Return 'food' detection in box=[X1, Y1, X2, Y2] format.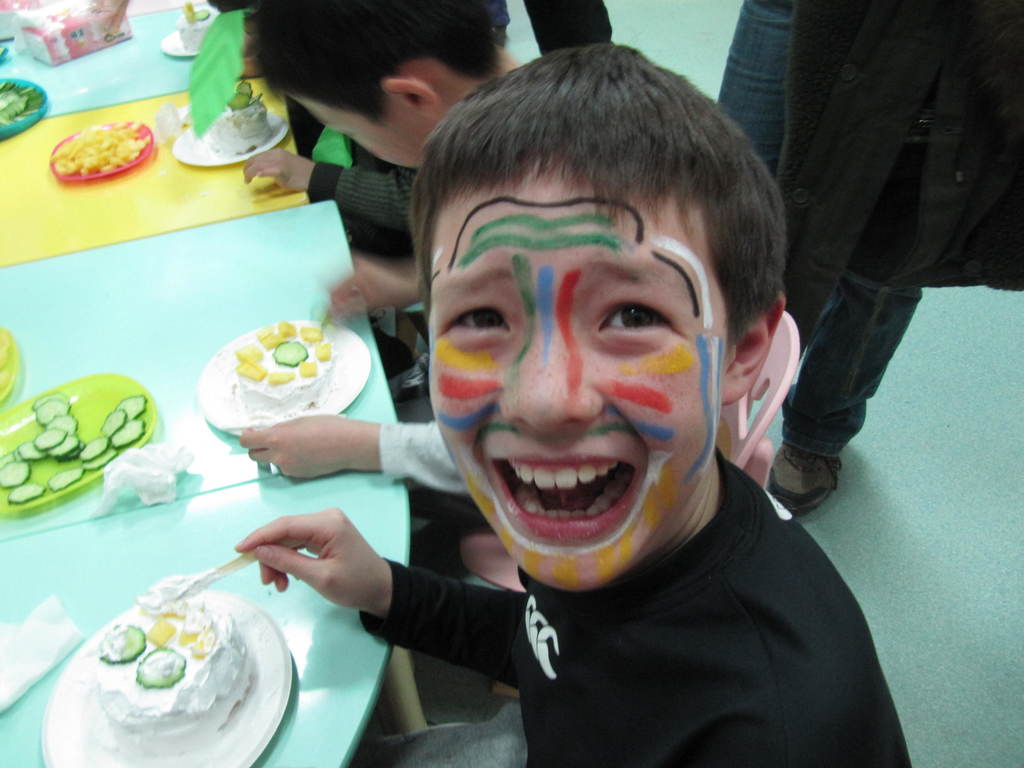
box=[0, 80, 45, 127].
